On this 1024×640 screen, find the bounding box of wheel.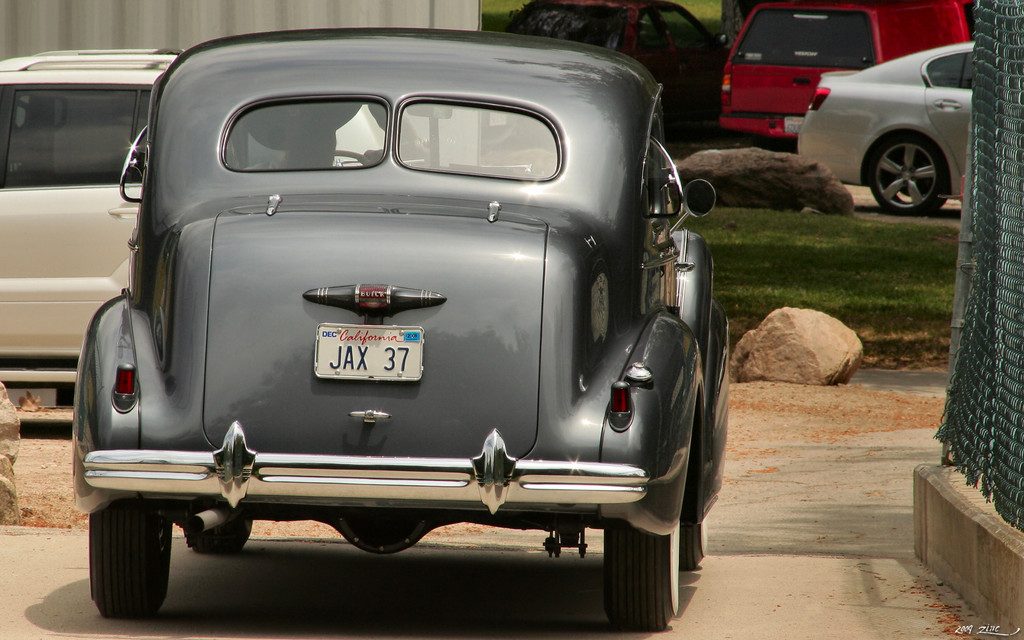
Bounding box: (604, 508, 682, 638).
